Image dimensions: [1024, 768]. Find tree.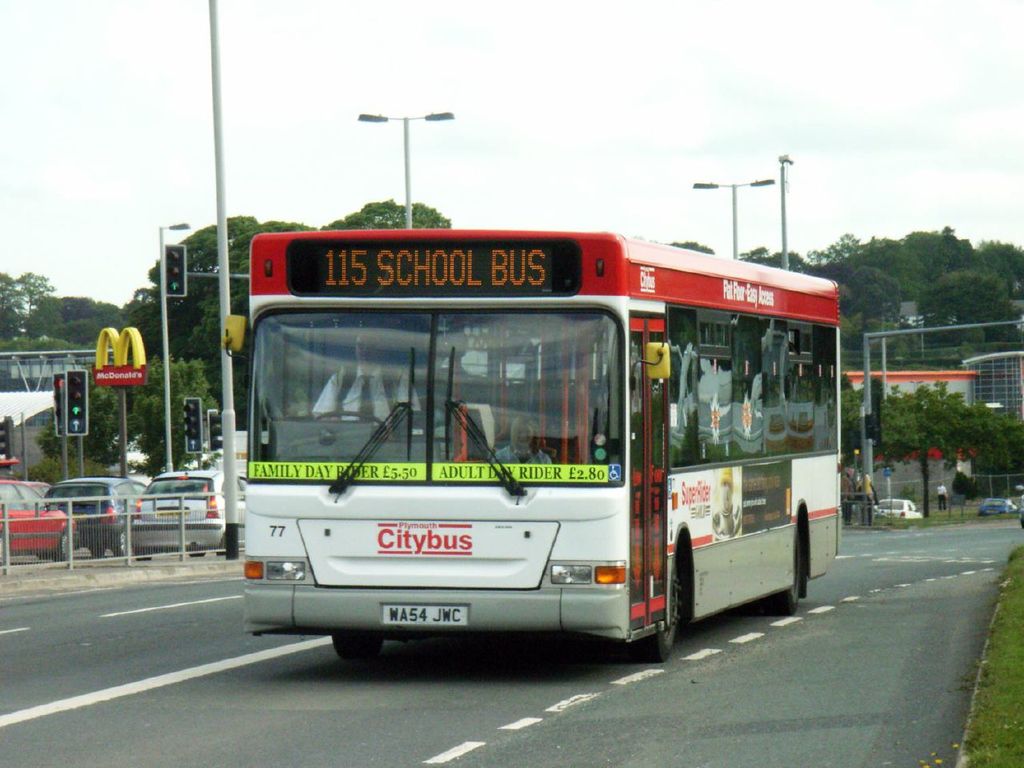
325/199/450/226.
